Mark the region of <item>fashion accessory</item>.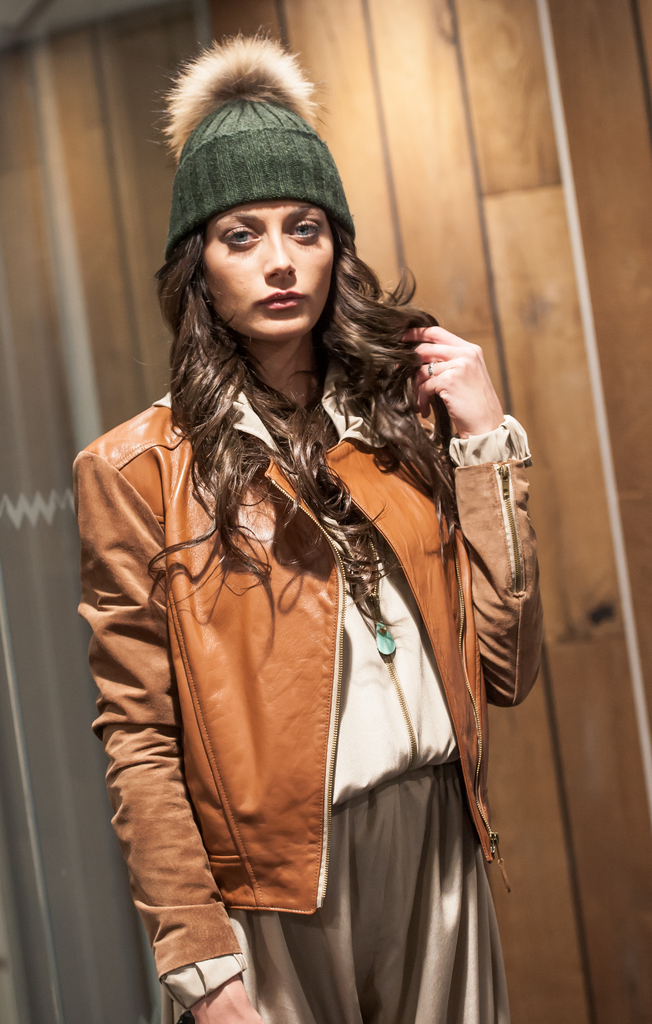
Region: crop(322, 529, 405, 664).
